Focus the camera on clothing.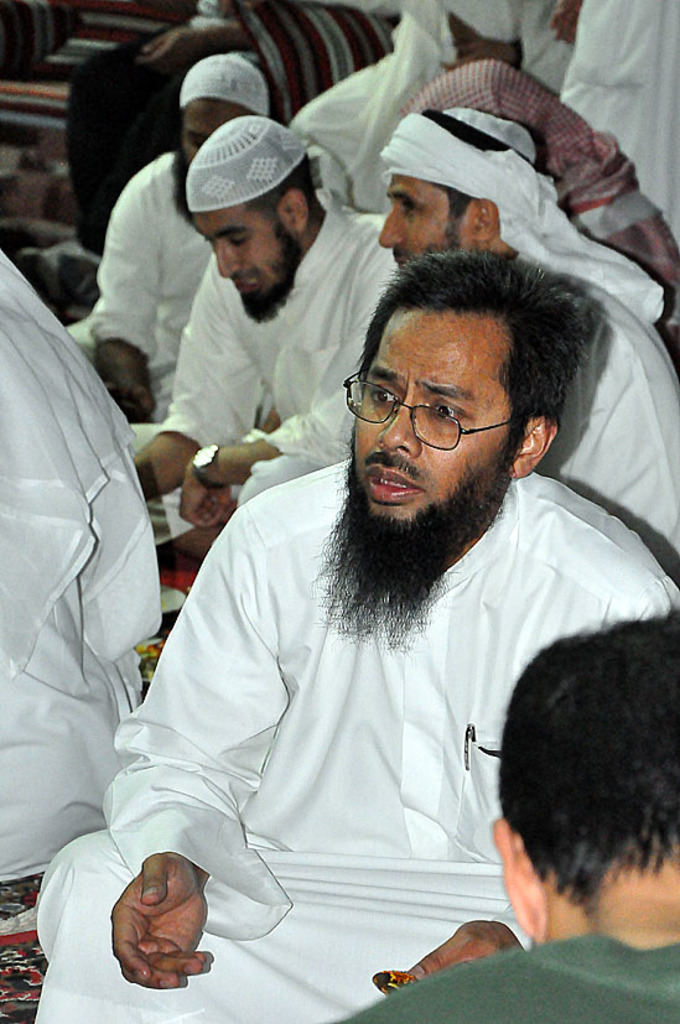
Focus region: {"left": 129, "top": 187, "right": 395, "bottom": 542}.
